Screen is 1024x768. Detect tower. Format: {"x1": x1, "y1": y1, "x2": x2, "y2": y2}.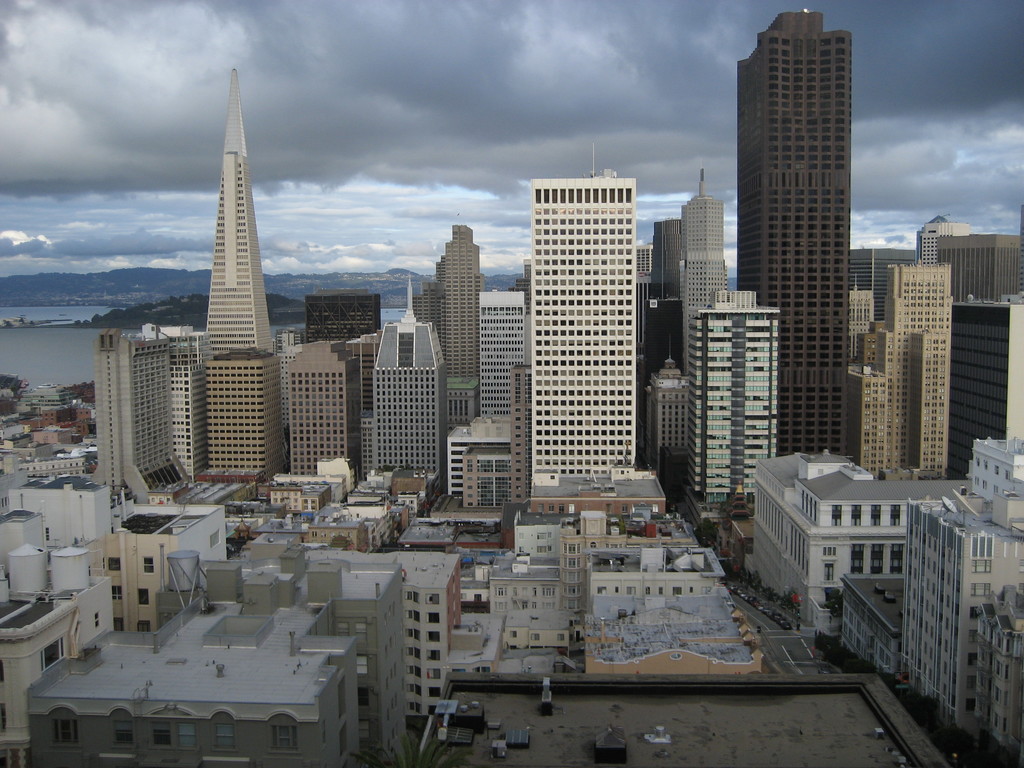
{"x1": 99, "y1": 330, "x2": 197, "y2": 506}.
